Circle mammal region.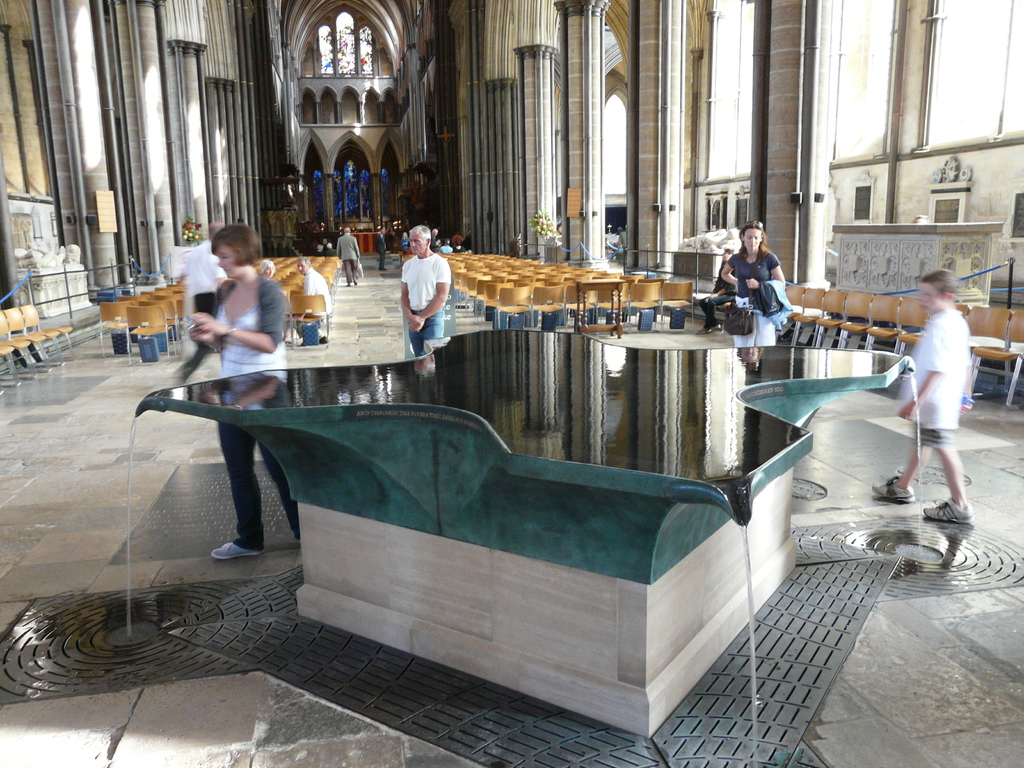
Region: pyautogui.locateOnScreen(451, 234, 468, 252).
